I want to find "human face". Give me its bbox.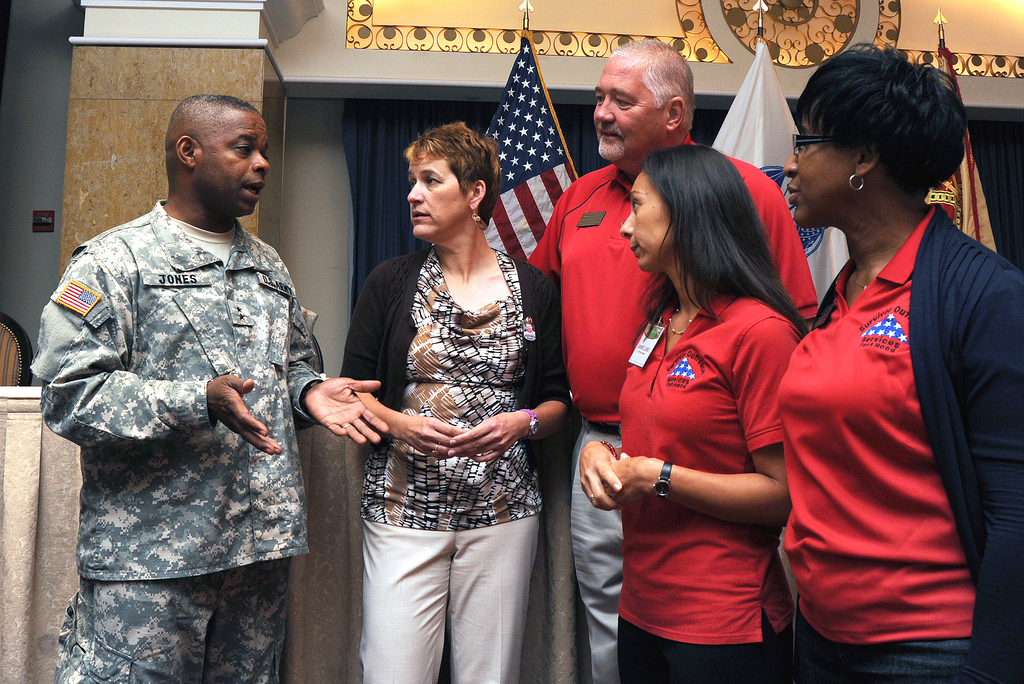
l=785, t=120, r=855, b=228.
